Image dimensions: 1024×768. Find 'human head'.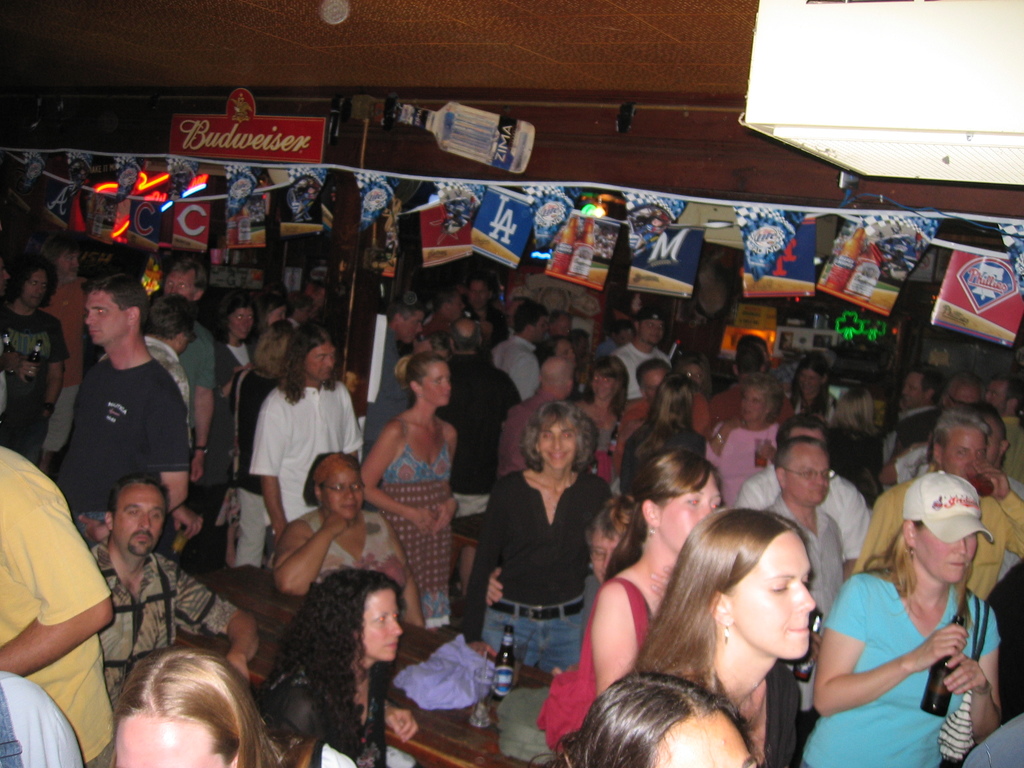
l=464, t=279, r=496, b=312.
